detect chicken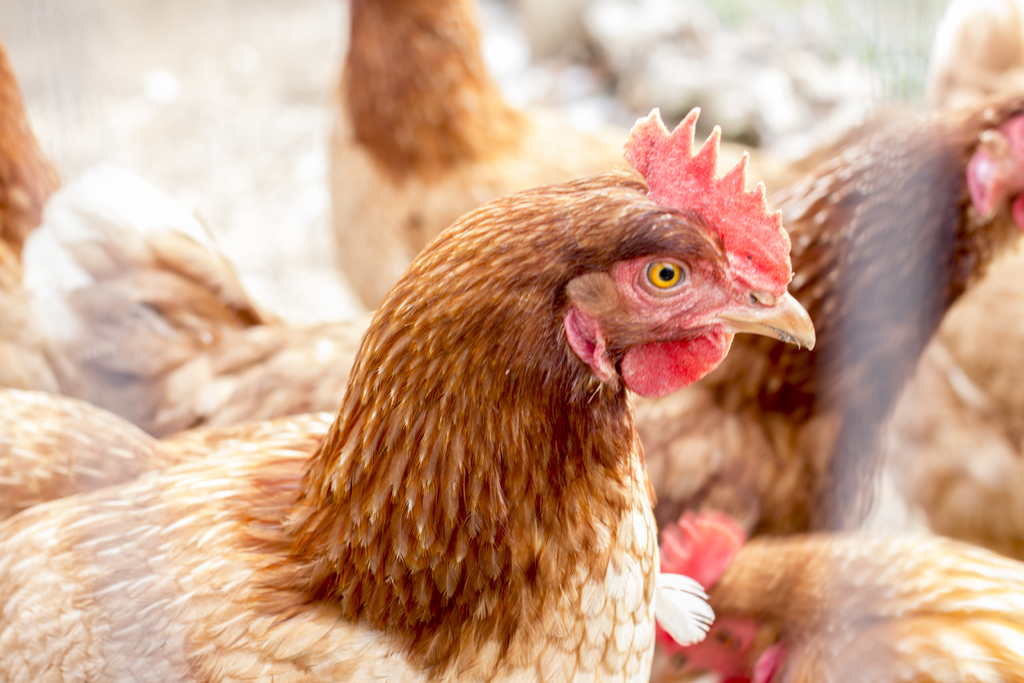
(0, 111, 808, 682)
